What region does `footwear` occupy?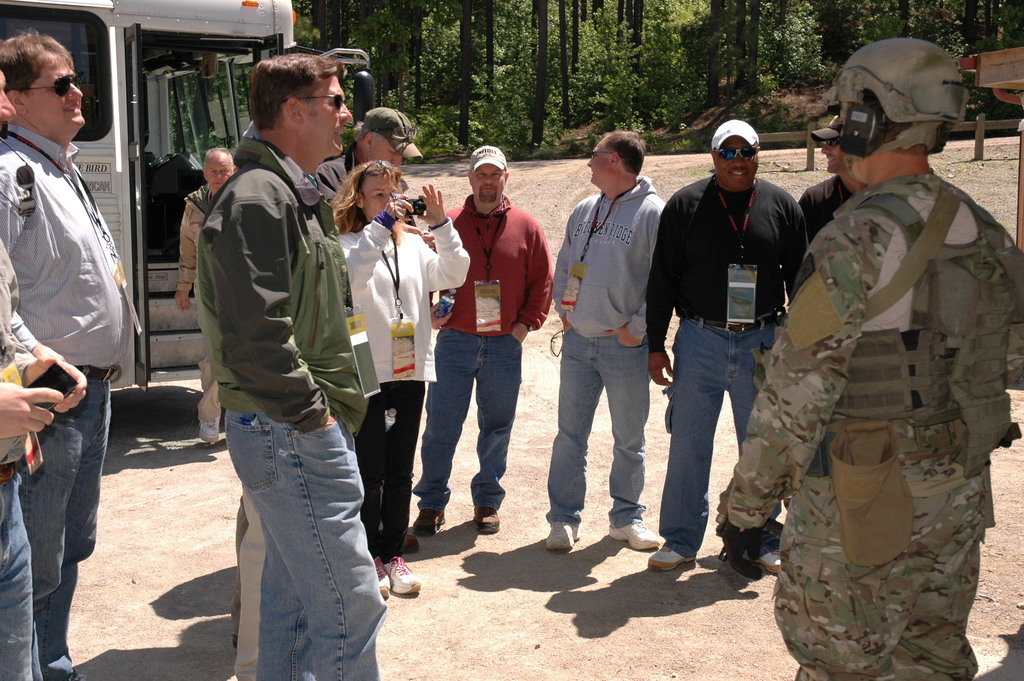
{"x1": 743, "y1": 554, "x2": 794, "y2": 580}.
